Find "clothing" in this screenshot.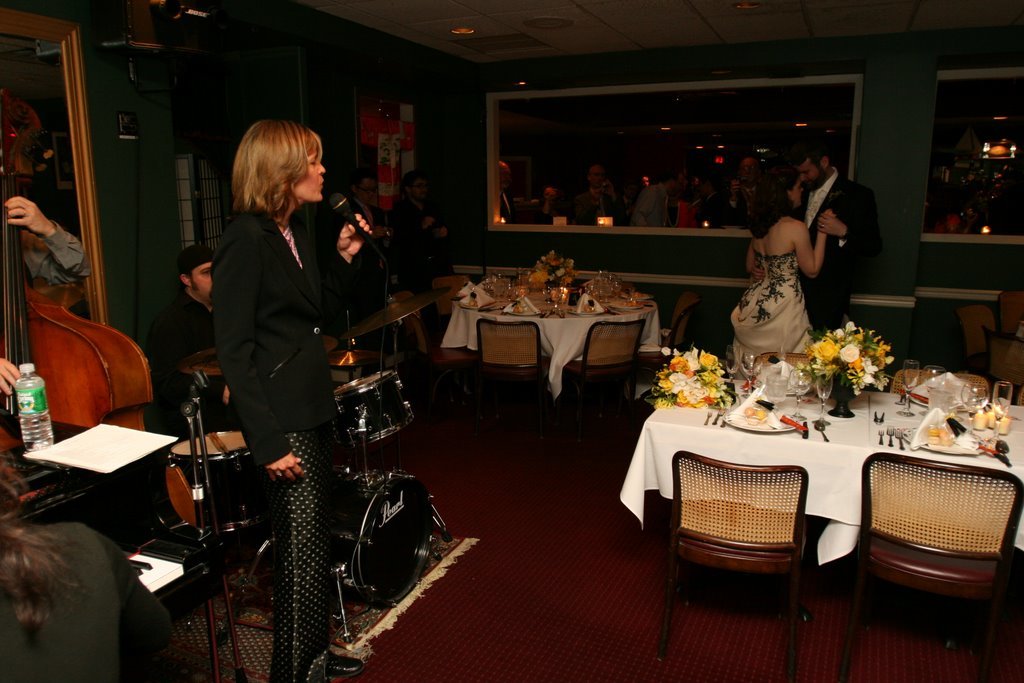
The bounding box for "clothing" is crop(631, 181, 672, 229).
